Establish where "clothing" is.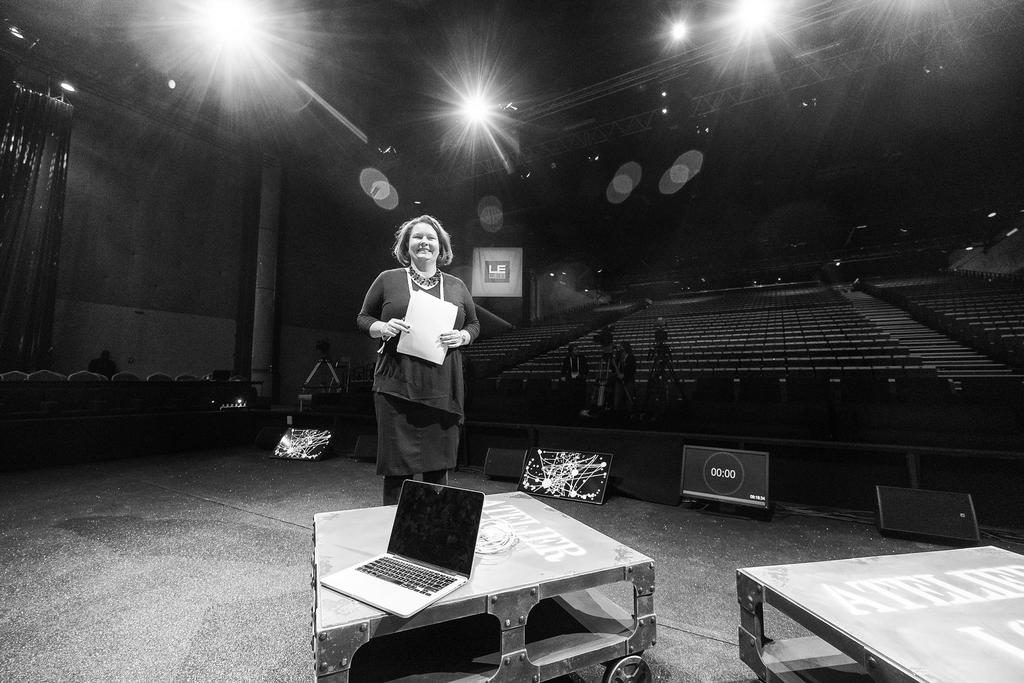
Established at BBox(91, 361, 117, 378).
